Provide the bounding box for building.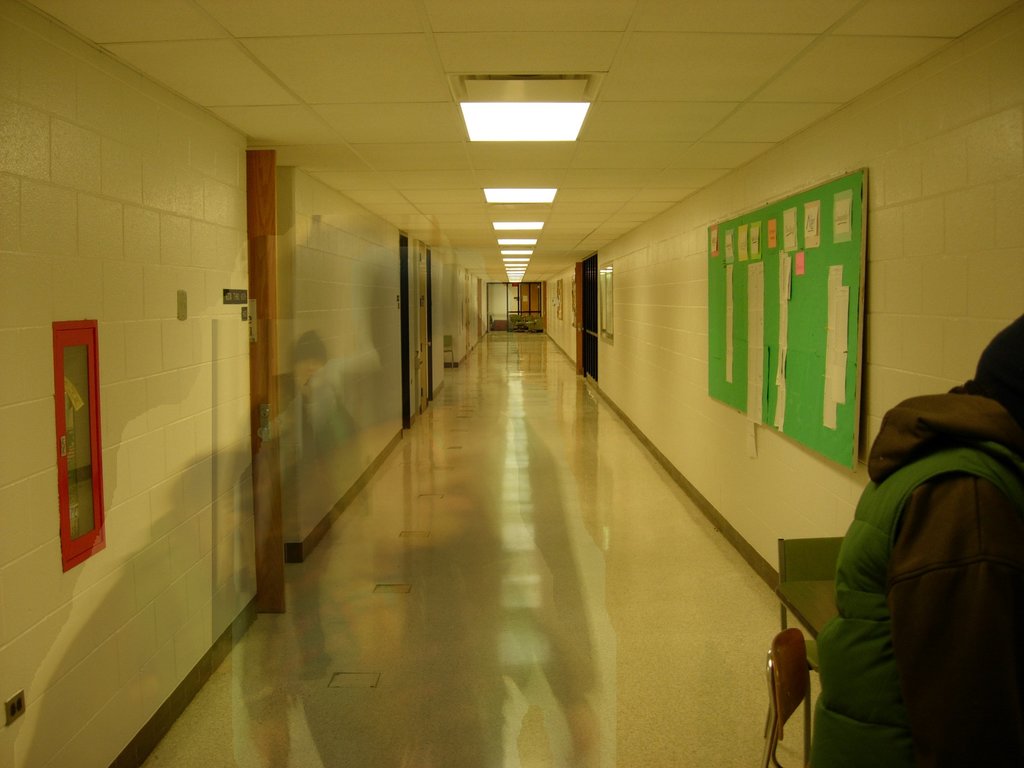
{"x1": 0, "y1": 0, "x2": 1019, "y2": 767}.
